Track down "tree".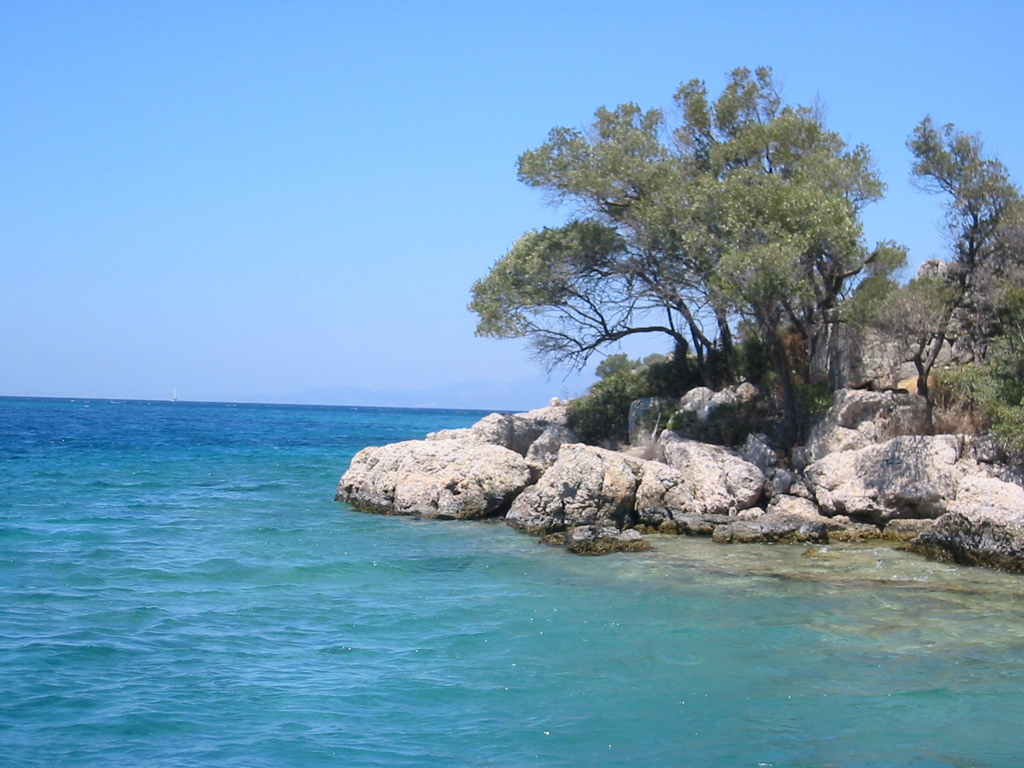
Tracked to box=[563, 352, 671, 452].
